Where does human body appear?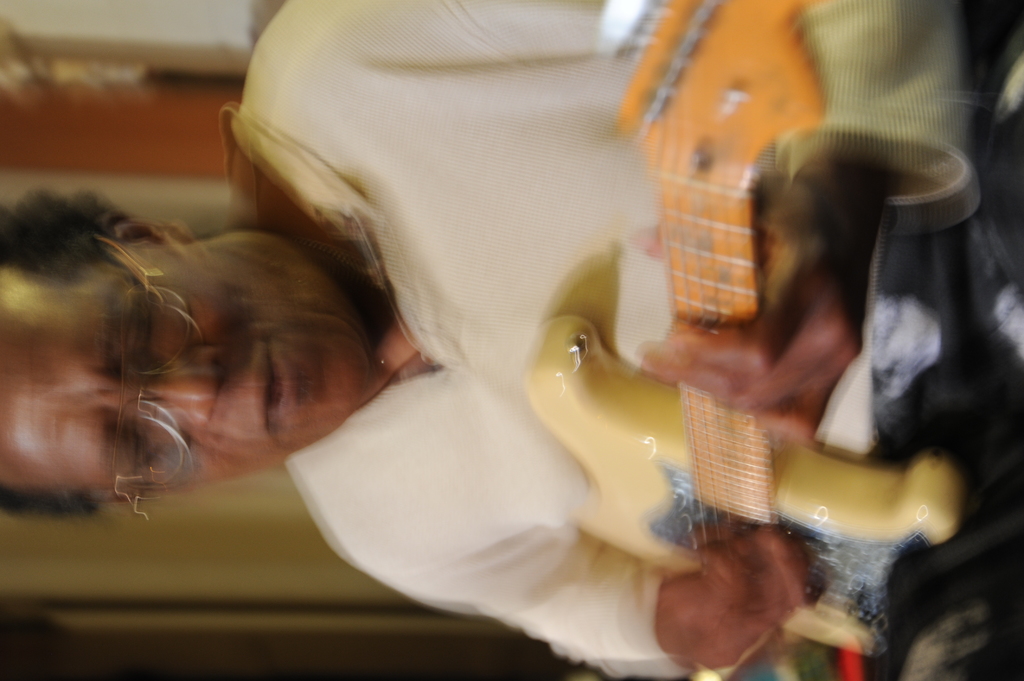
Appears at (x1=0, y1=43, x2=1023, y2=666).
